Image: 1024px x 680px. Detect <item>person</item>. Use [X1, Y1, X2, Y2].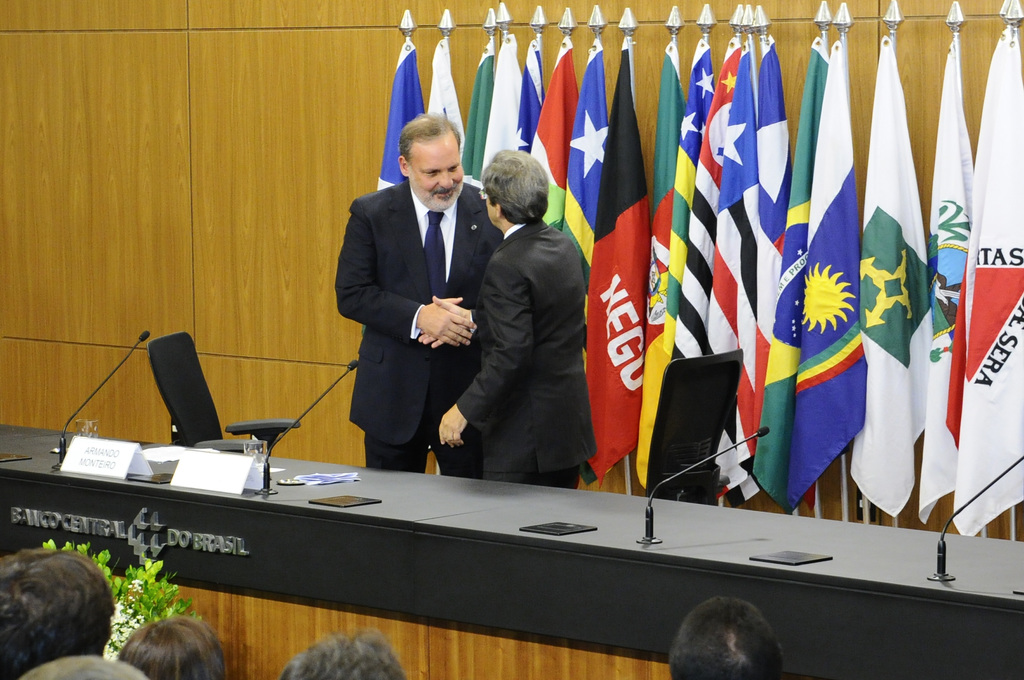
[670, 587, 788, 679].
